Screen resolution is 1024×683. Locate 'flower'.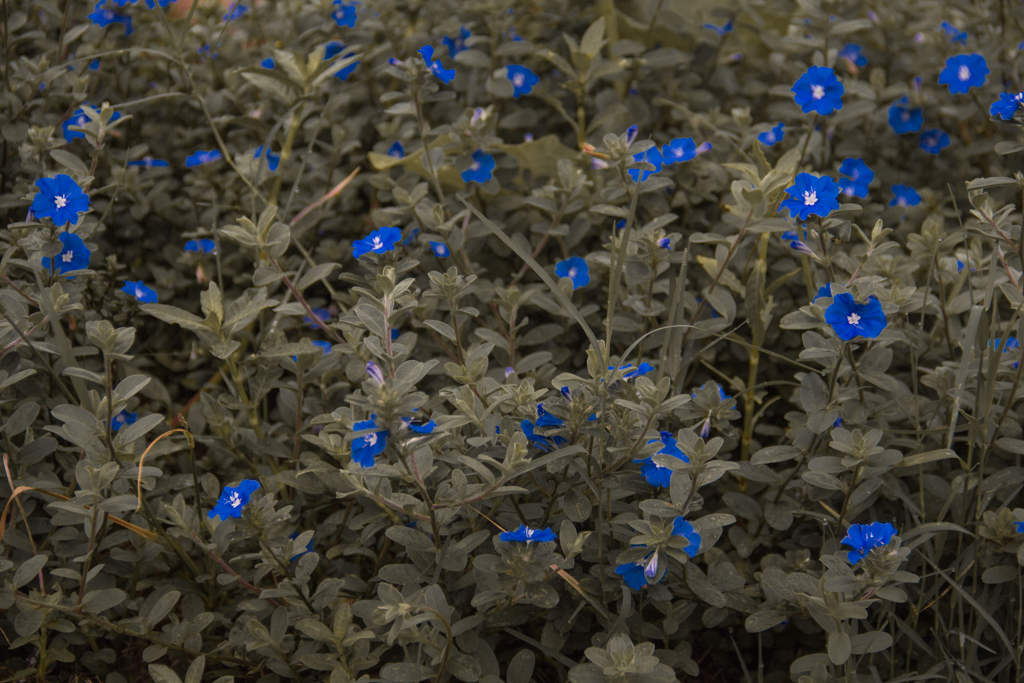
<box>421,45,454,91</box>.
